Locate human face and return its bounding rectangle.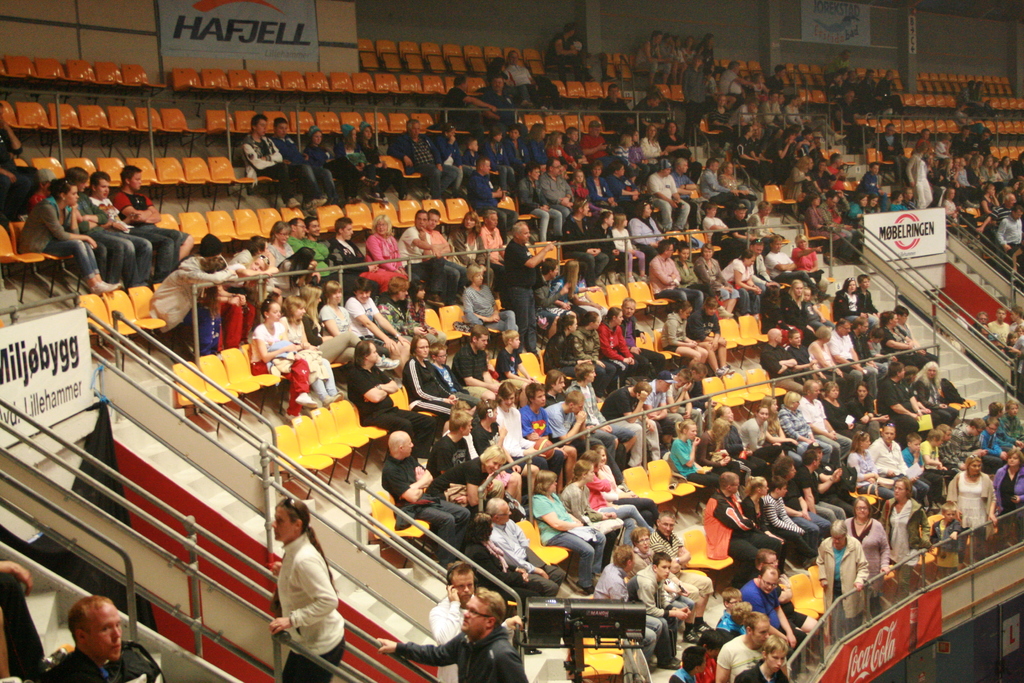
bbox(871, 199, 877, 204).
